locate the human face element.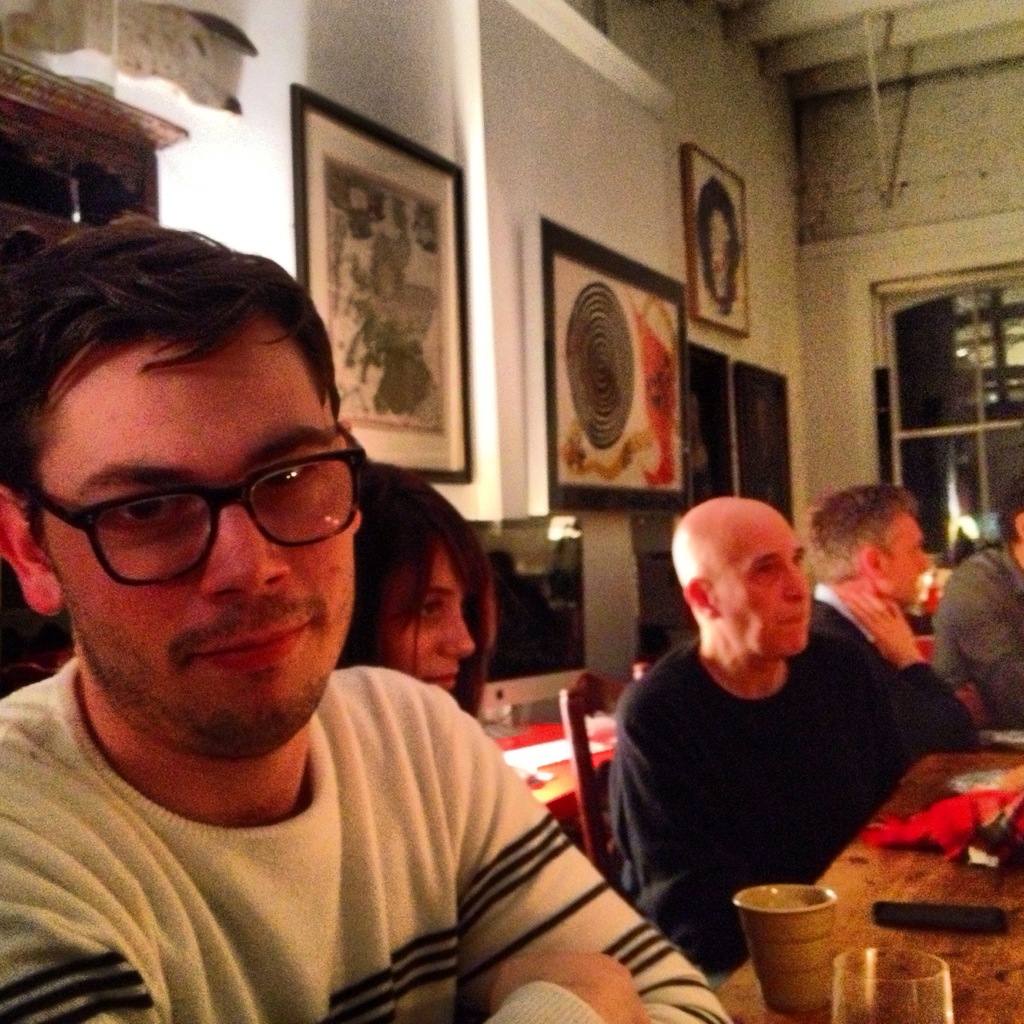
Element bbox: <bbox>881, 511, 930, 609</bbox>.
